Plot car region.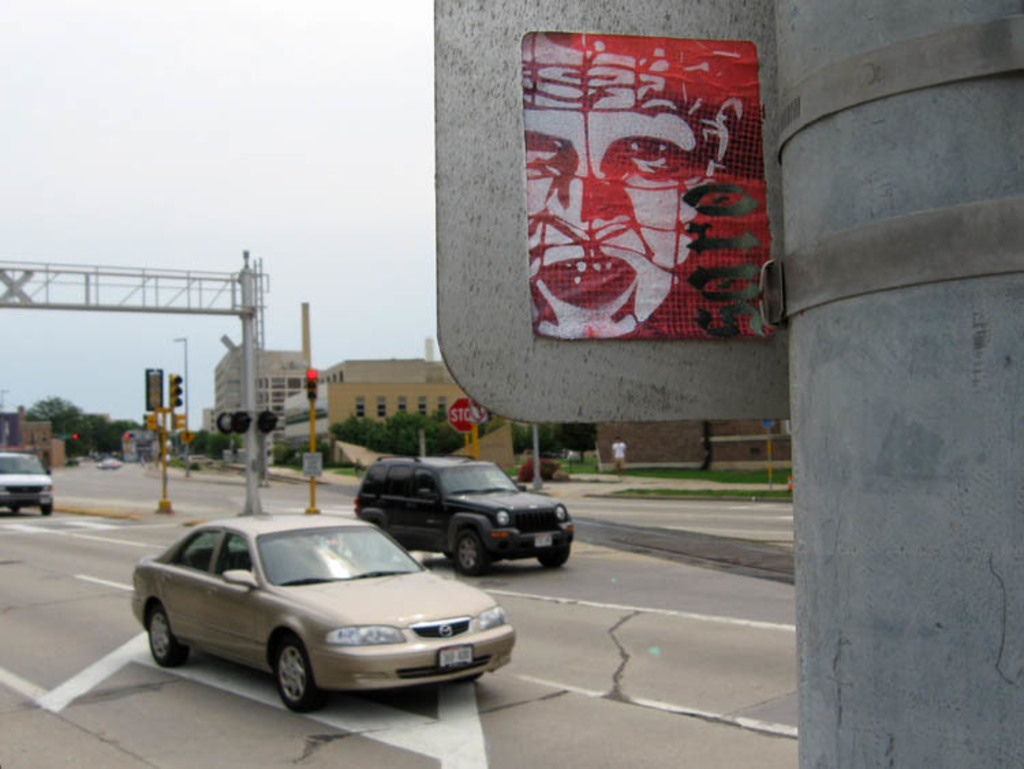
Plotted at x1=64 y1=456 x2=78 y2=473.
